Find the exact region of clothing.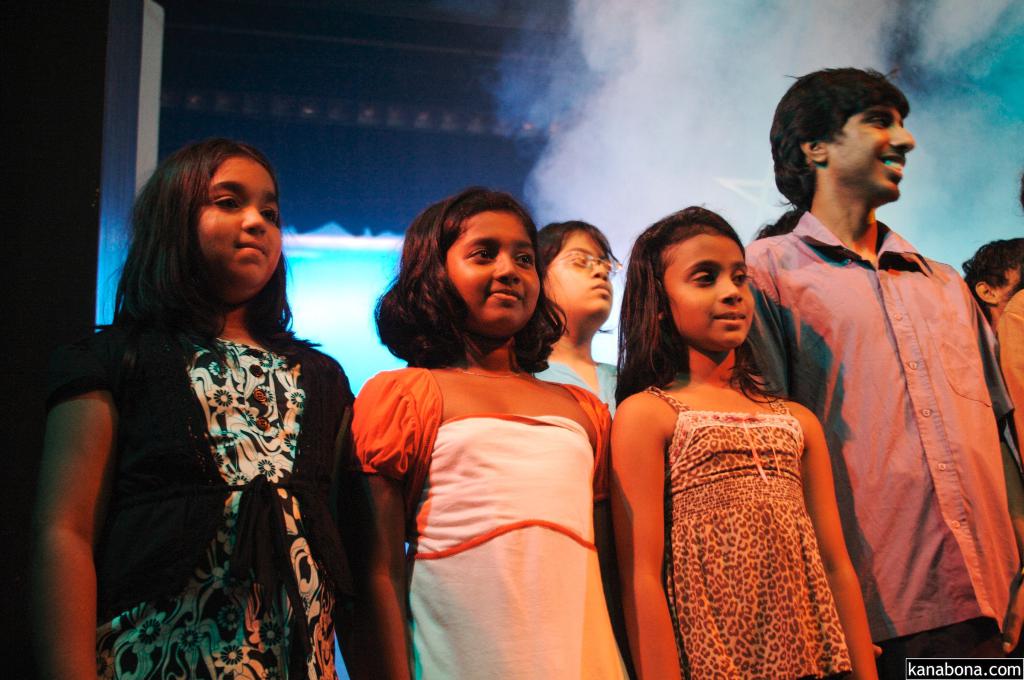
Exact region: 347 362 630 679.
